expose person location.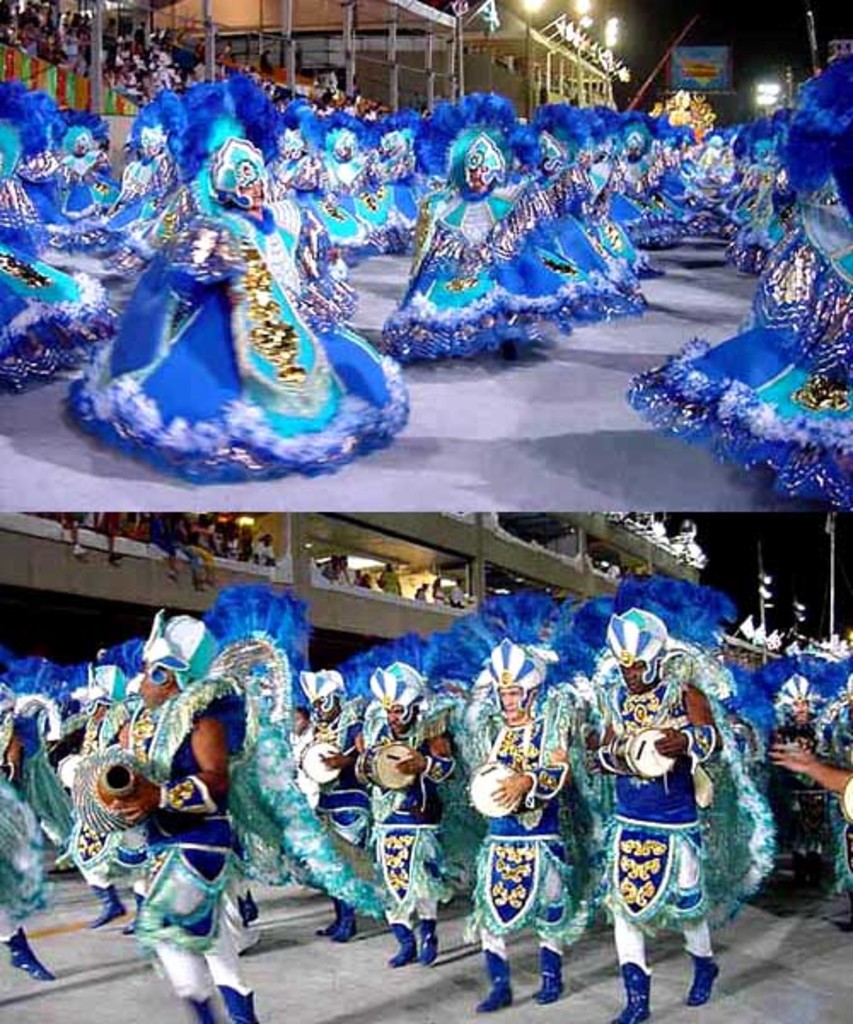
Exposed at BBox(630, 96, 747, 309).
